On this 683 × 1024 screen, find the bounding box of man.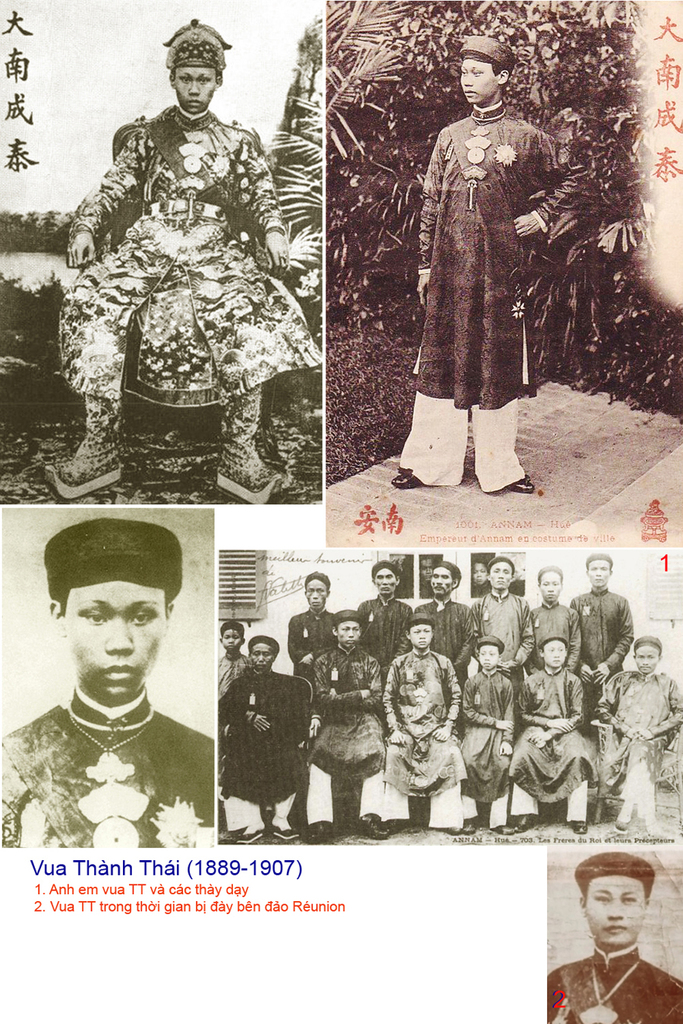
Bounding box: l=391, t=36, r=588, b=488.
